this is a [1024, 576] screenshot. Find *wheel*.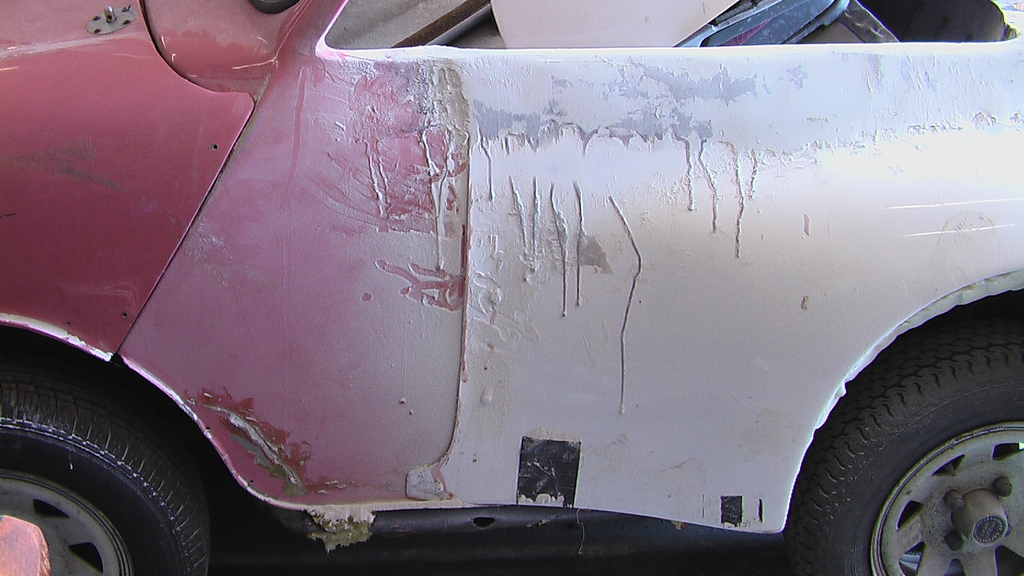
Bounding box: 0, 364, 211, 575.
